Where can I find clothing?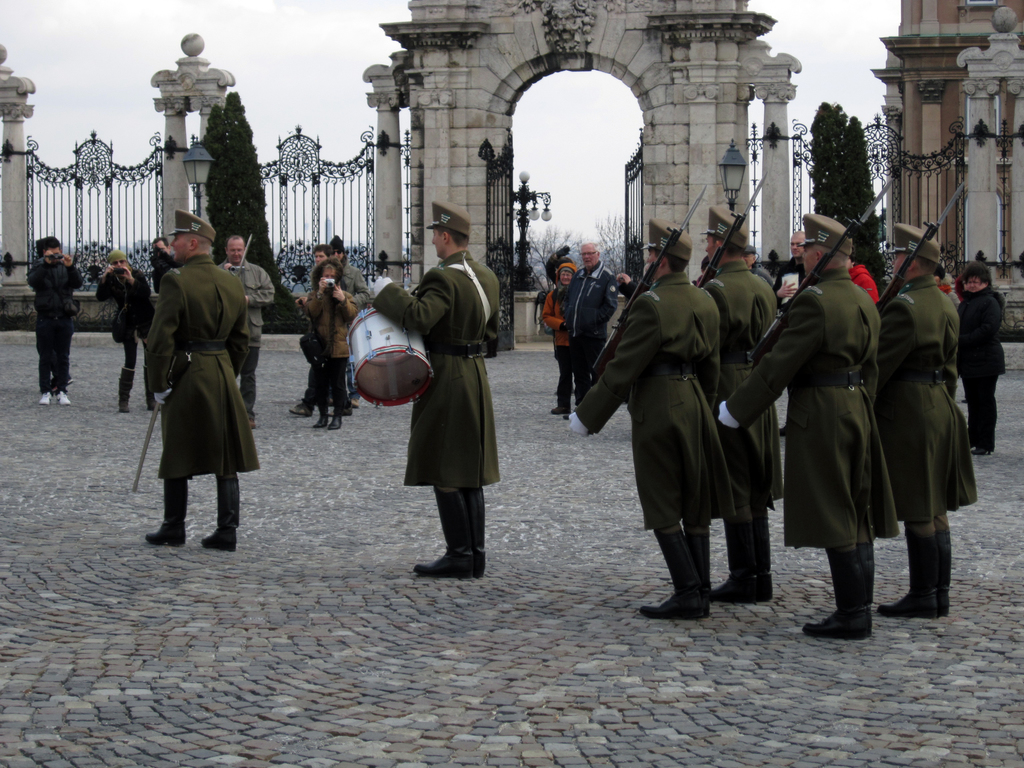
You can find it at bbox=(565, 258, 620, 406).
